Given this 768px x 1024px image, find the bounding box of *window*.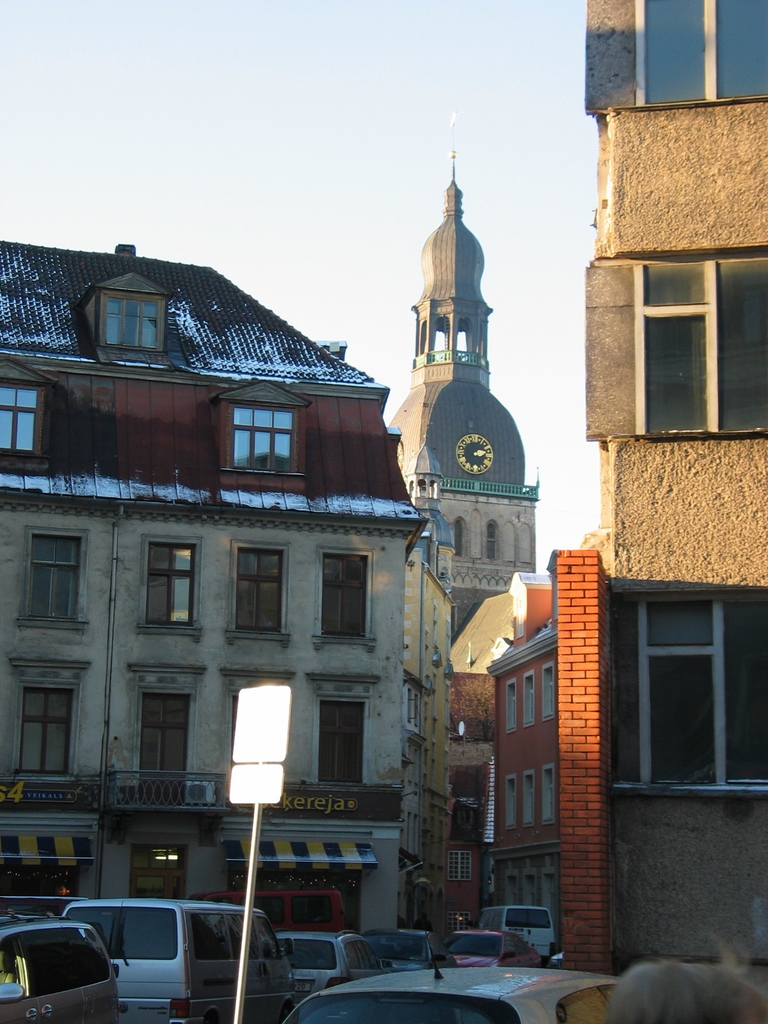
box(22, 685, 72, 769).
